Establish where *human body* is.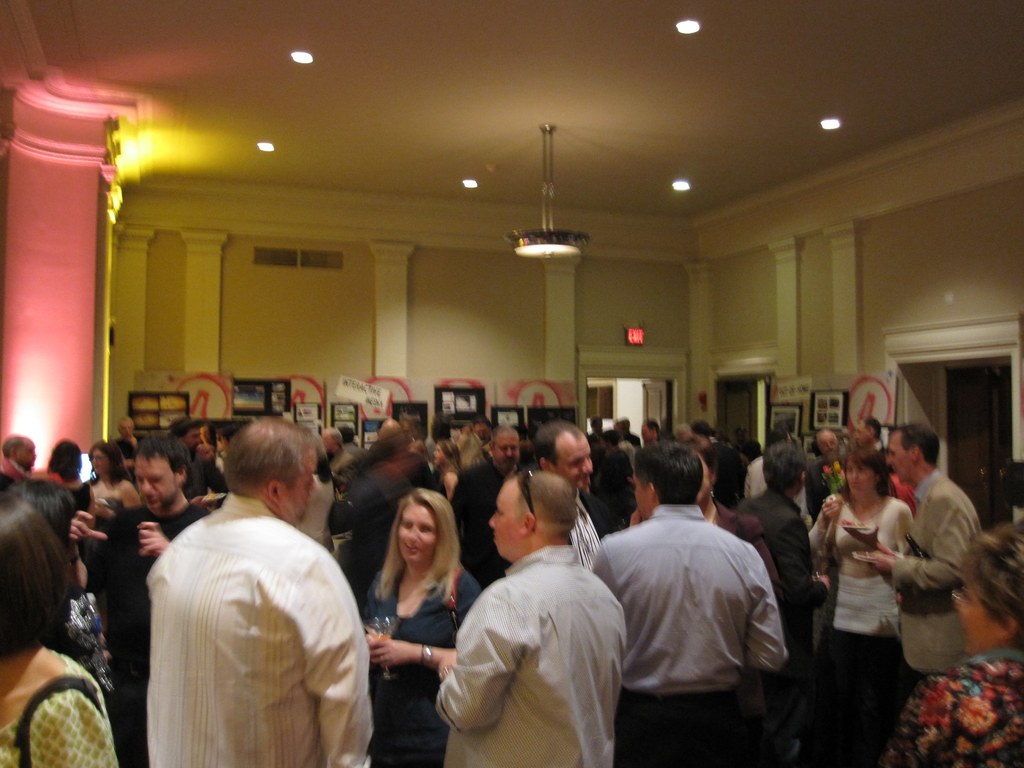
Established at region(4, 474, 108, 680).
